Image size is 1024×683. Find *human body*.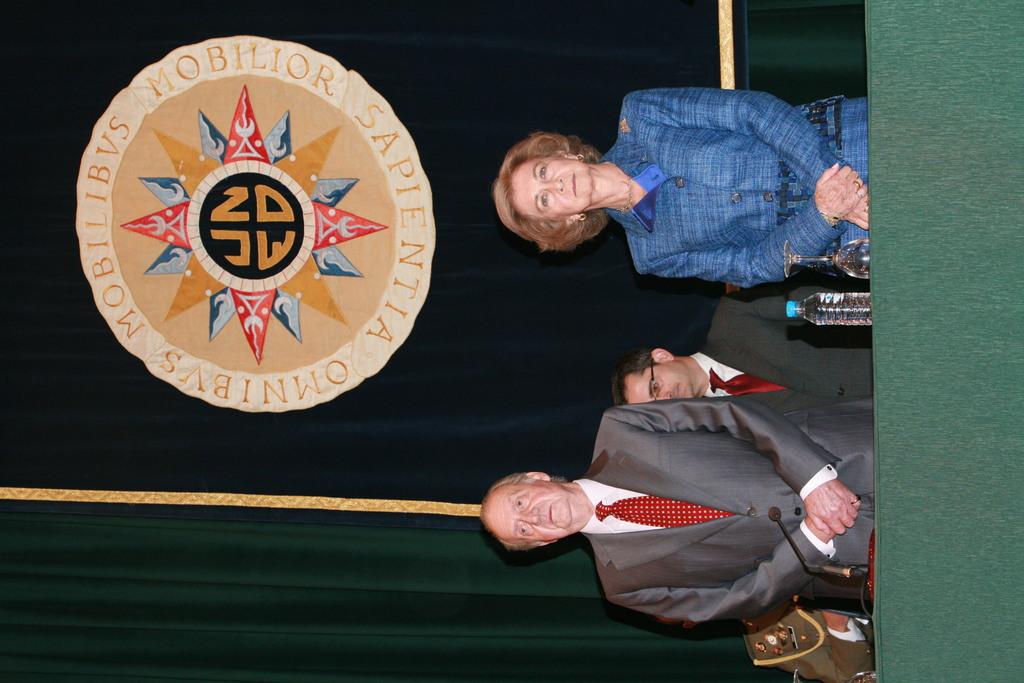
Rect(495, 84, 876, 276).
